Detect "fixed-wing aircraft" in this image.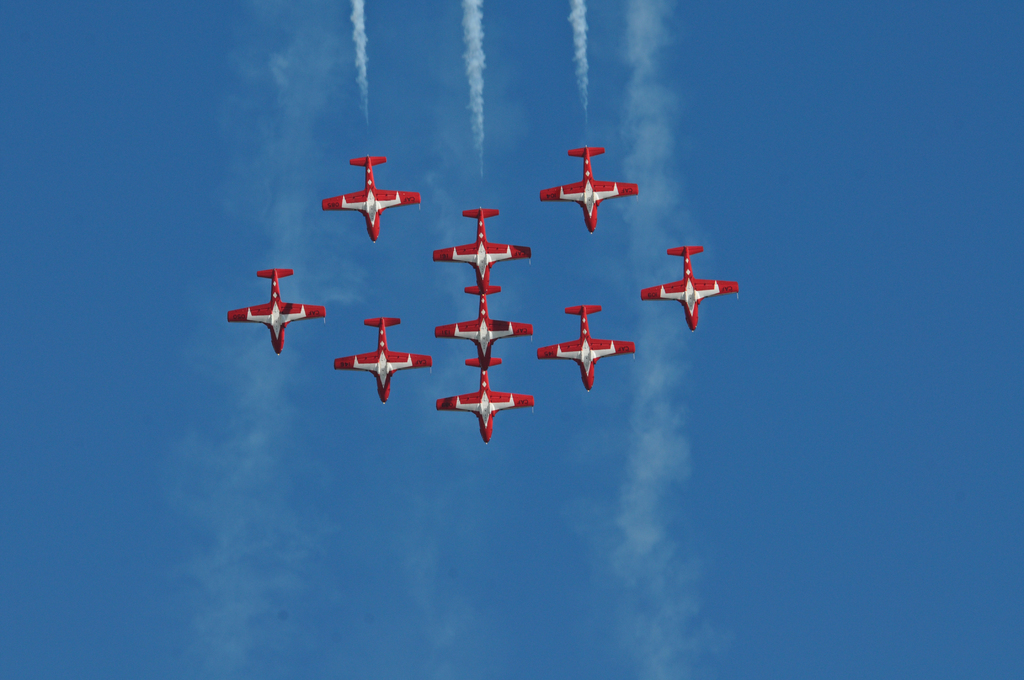
Detection: x1=534, y1=305, x2=637, y2=392.
